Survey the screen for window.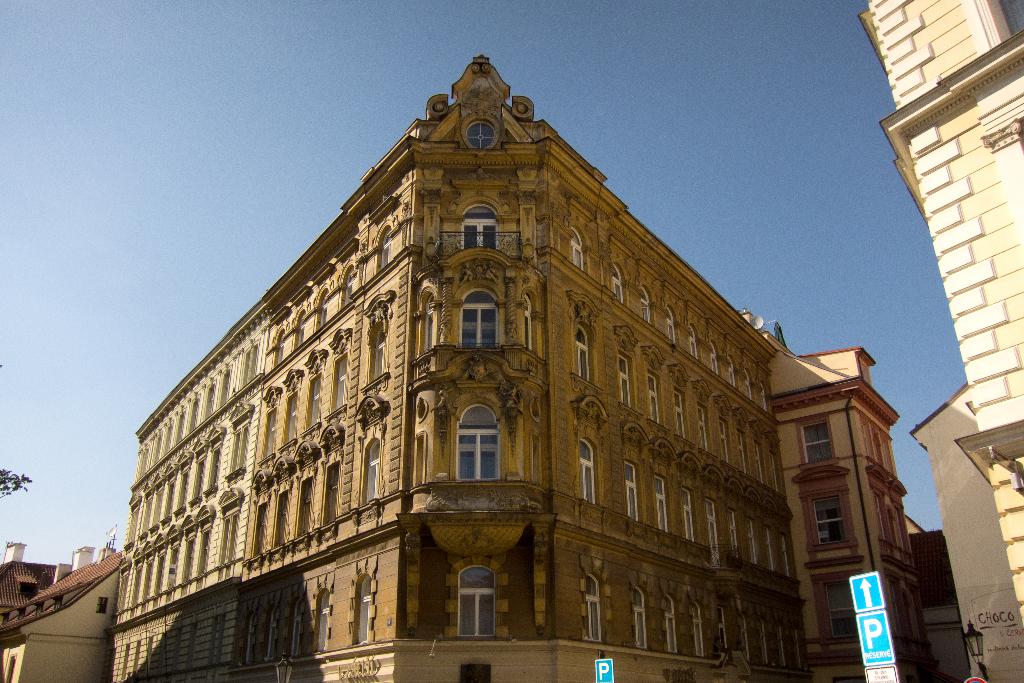
Survey found: {"x1": 456, "y1": 405, "x2": 501, "y2": 480}.
